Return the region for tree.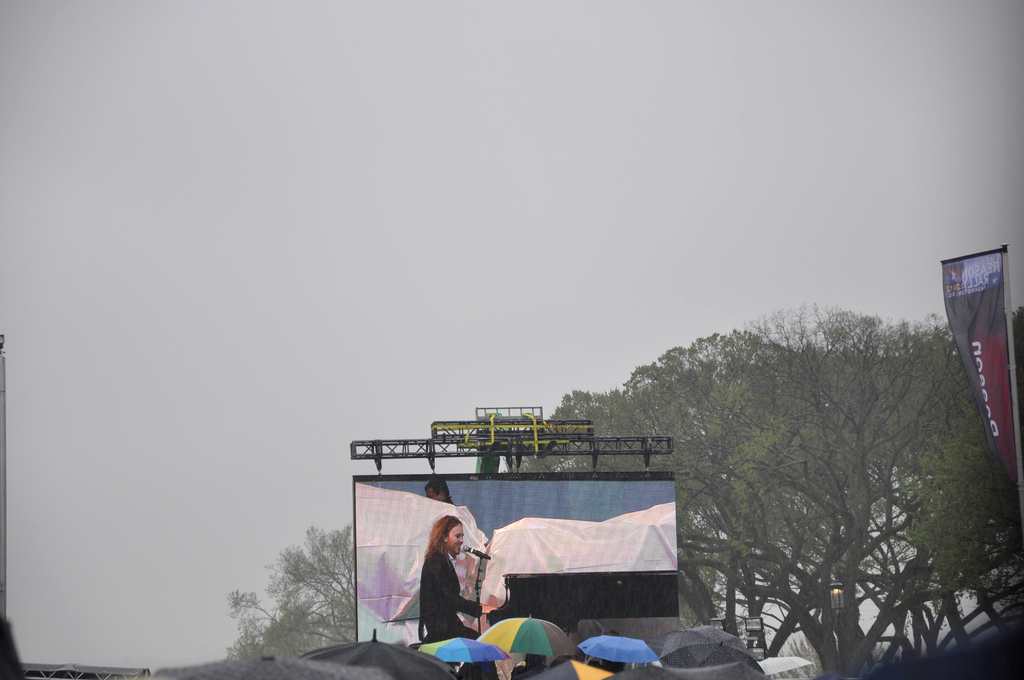
[755, 633, 896, 679].
